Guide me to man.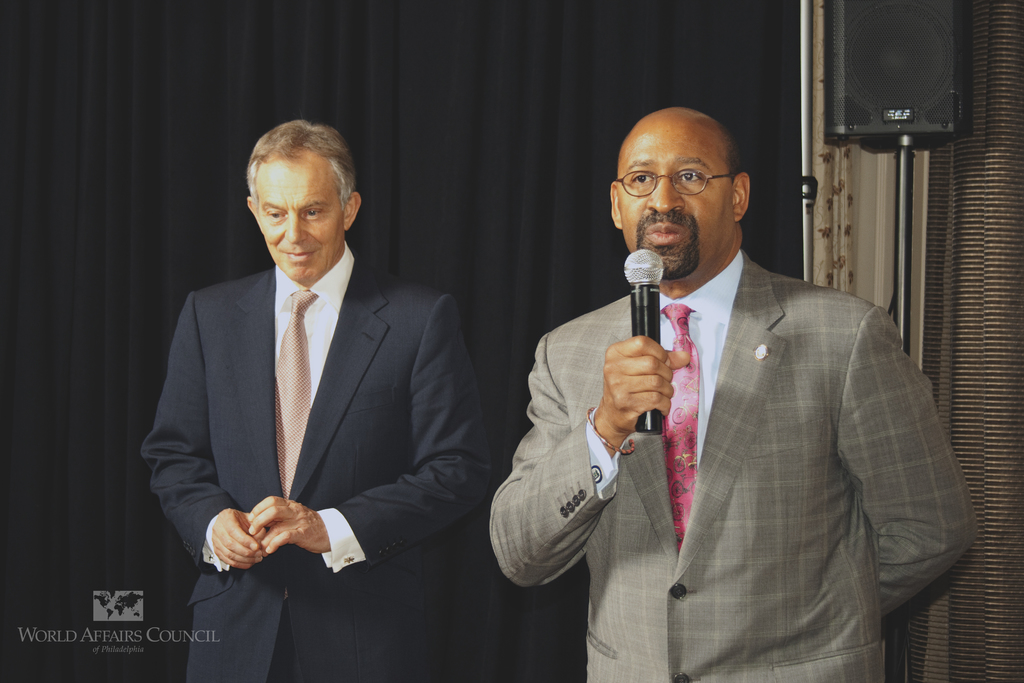
Guidance: box=[139, 117, 488, 682].
